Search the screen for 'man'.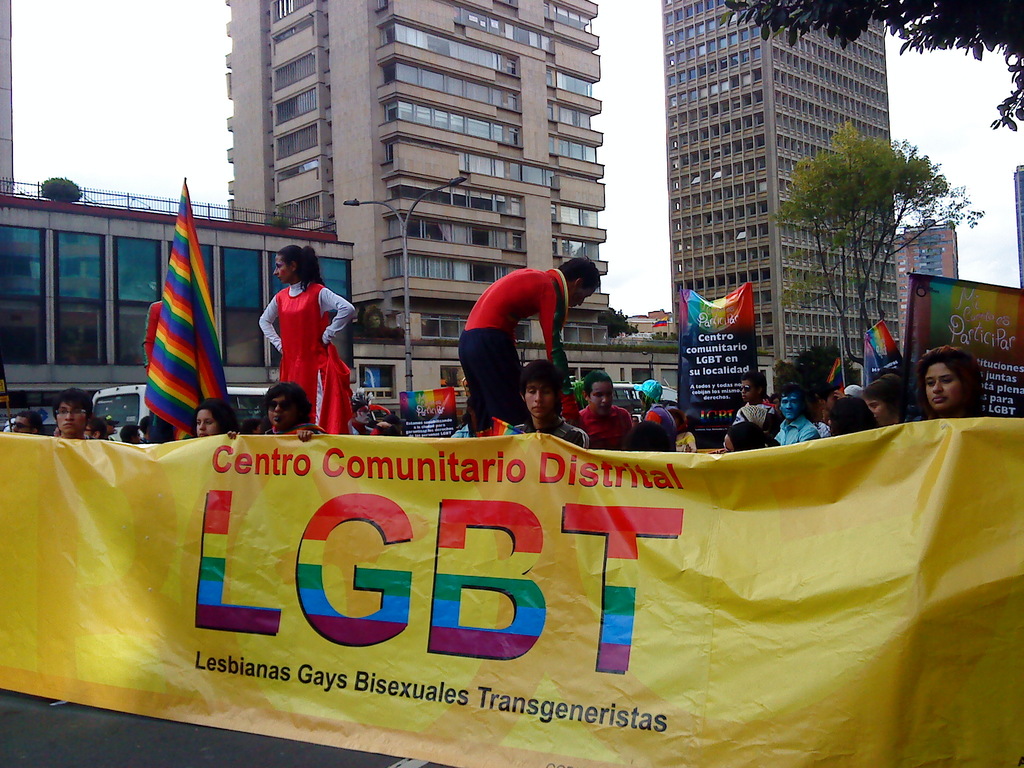
Found at region(9, 408, 45, 436).
